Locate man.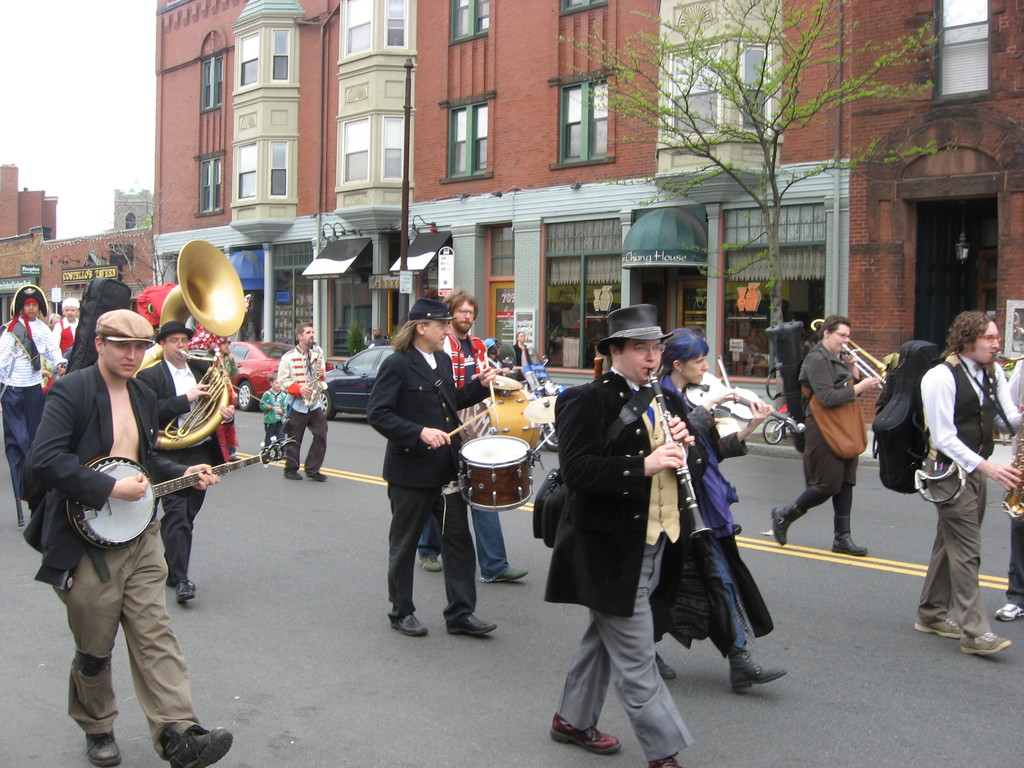
Bounding box: rect(136, 324, 236, 604).
